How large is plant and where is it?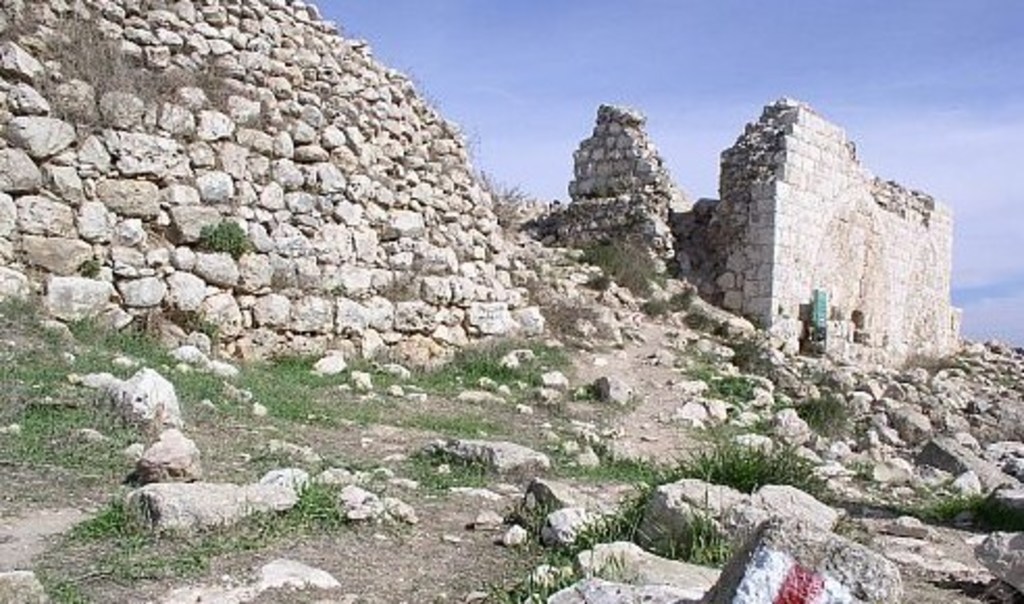
Bounding box: 504,489,554,548.
